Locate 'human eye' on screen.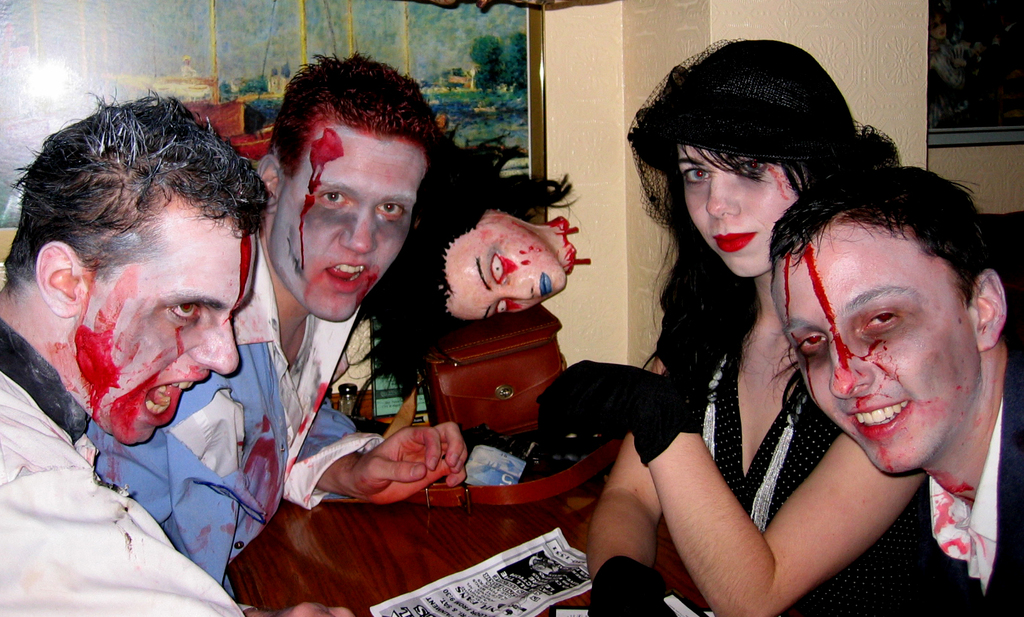
On screen at detection(496, 299, 507, 313).
